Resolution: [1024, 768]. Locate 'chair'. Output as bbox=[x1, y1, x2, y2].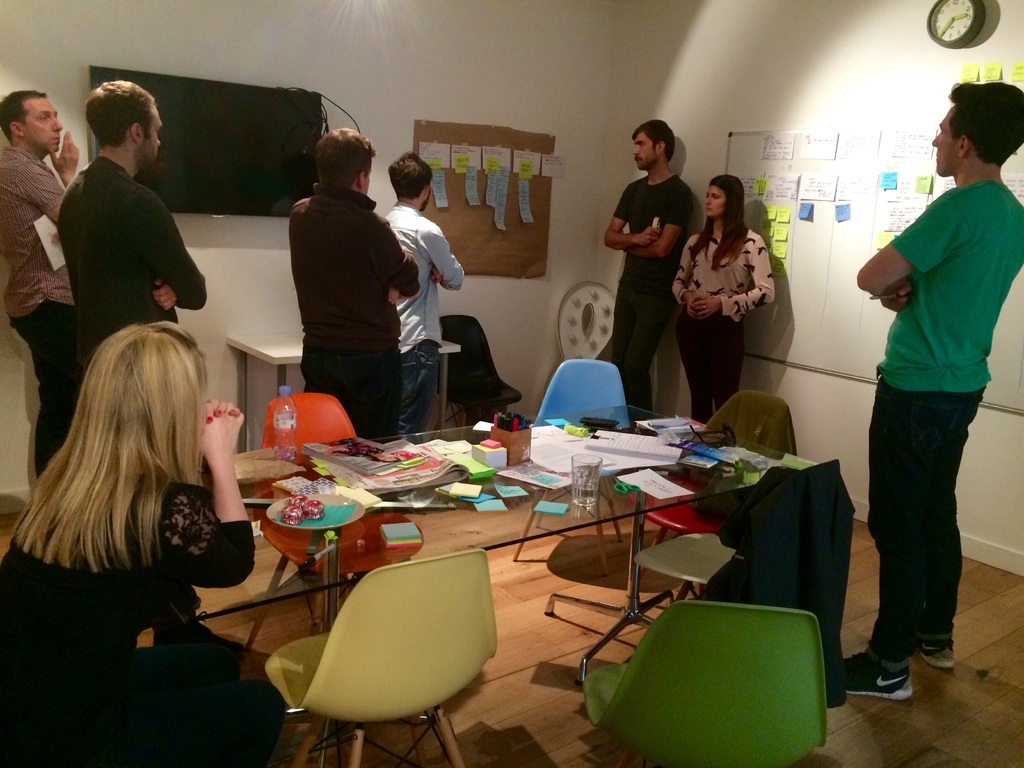
bbox=[584, 600, 826, 765].
